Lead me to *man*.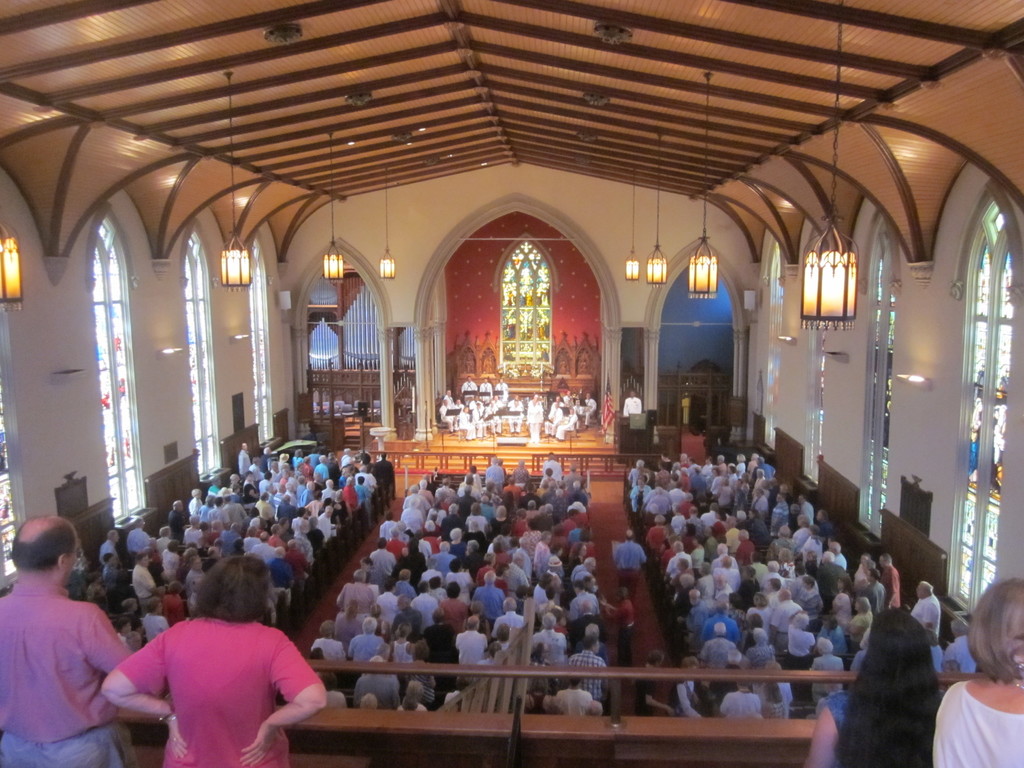
Lead to bbox=(472, 572, 515, 621).
